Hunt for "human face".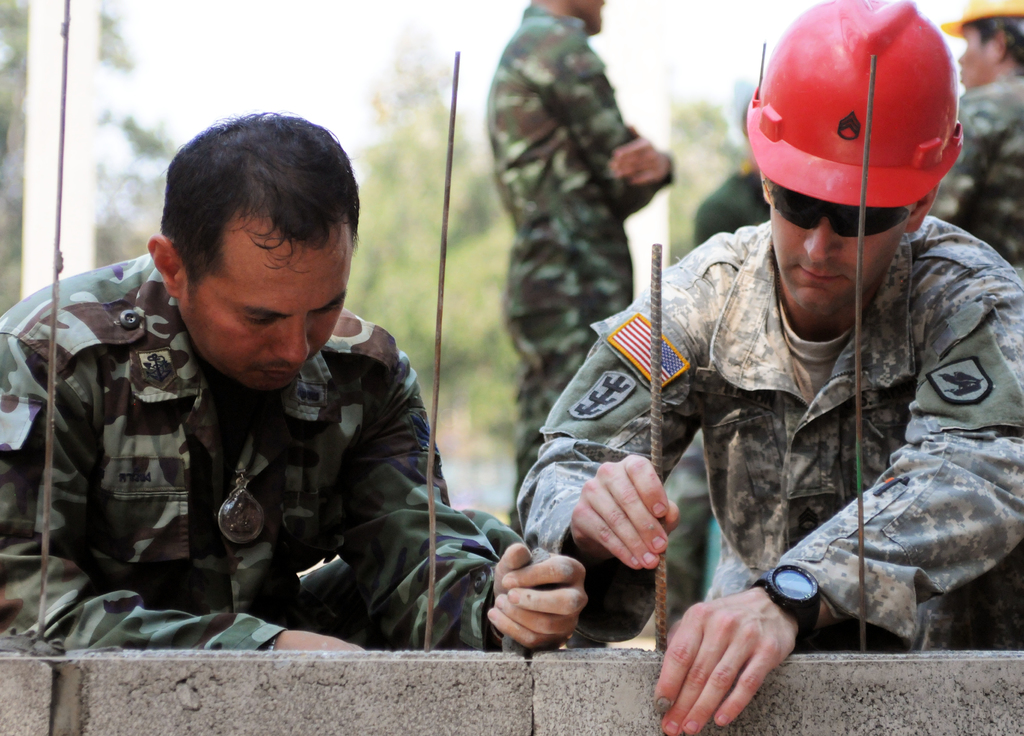
Hunted down at <region>179, 217, 352, 391</region>.
